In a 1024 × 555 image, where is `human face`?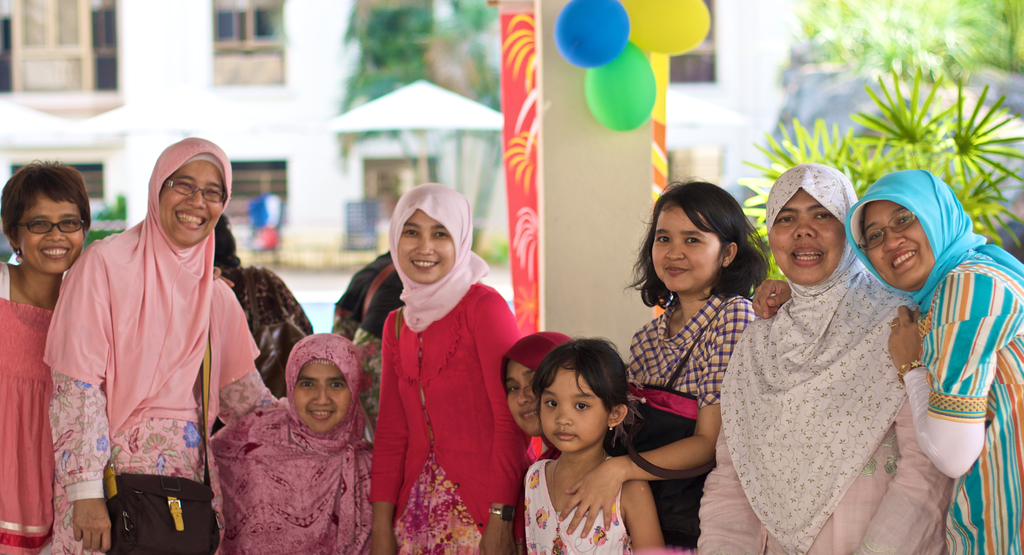
crop(858, 204, 935, 291).
